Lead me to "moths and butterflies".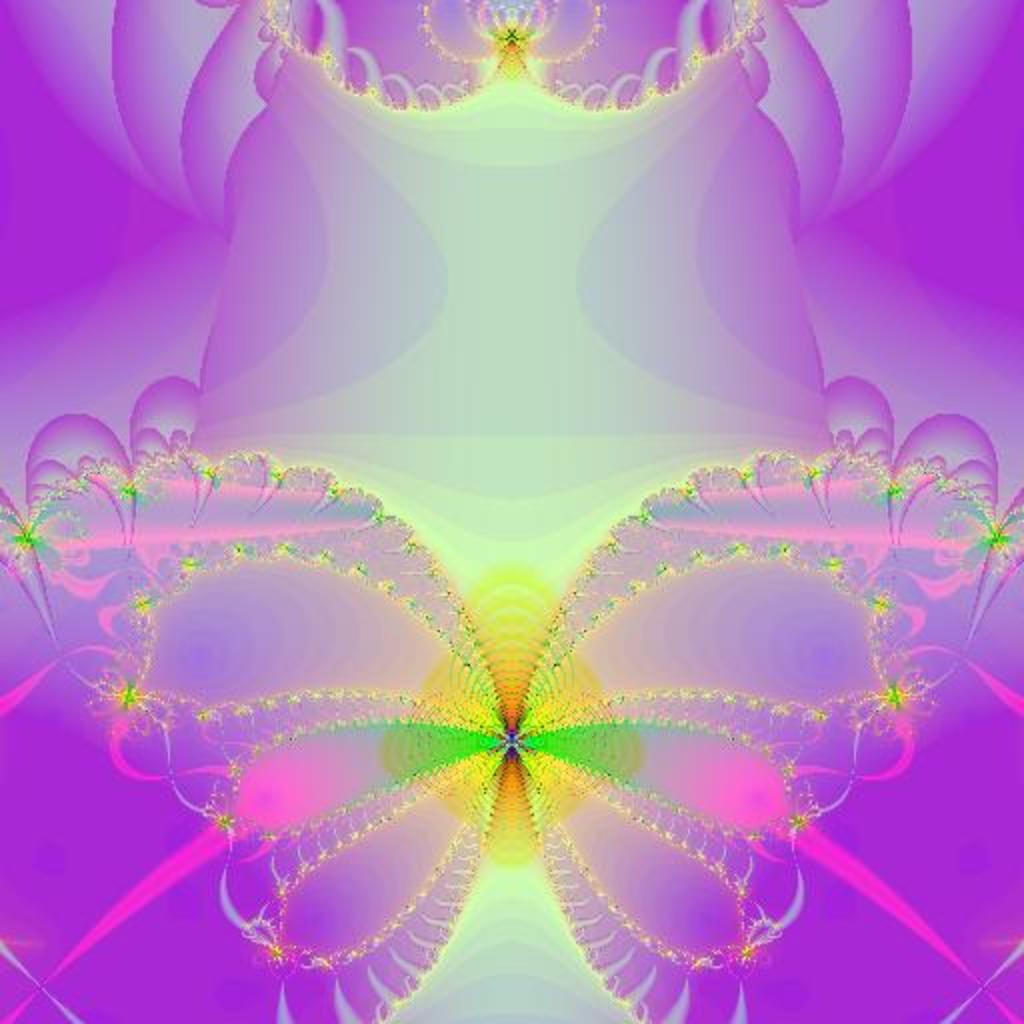
Lead to left=4, top=452, right=1022, bottom=1022.
